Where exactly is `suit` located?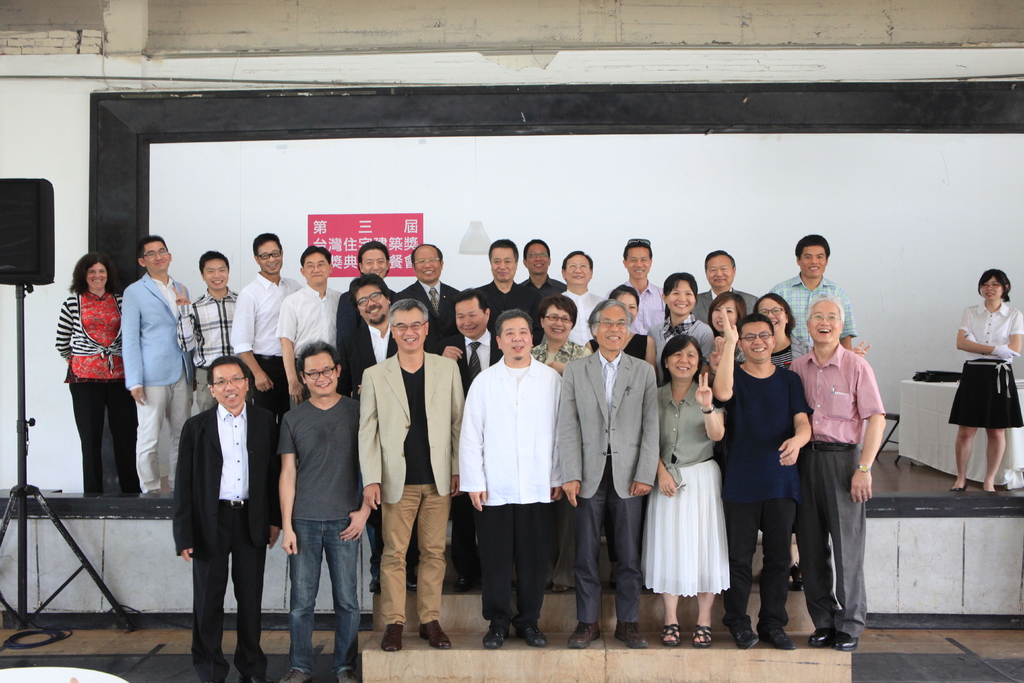
Its bounding box is 171 392 269 662.
